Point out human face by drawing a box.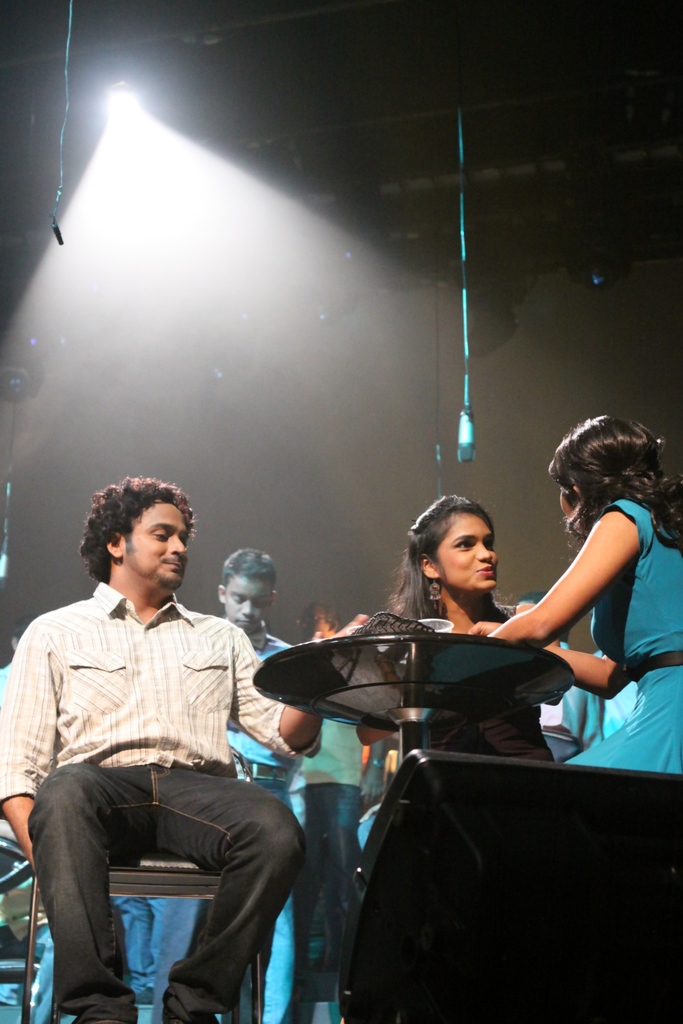
x1=445 y1=515 x2=495 y2=593.
